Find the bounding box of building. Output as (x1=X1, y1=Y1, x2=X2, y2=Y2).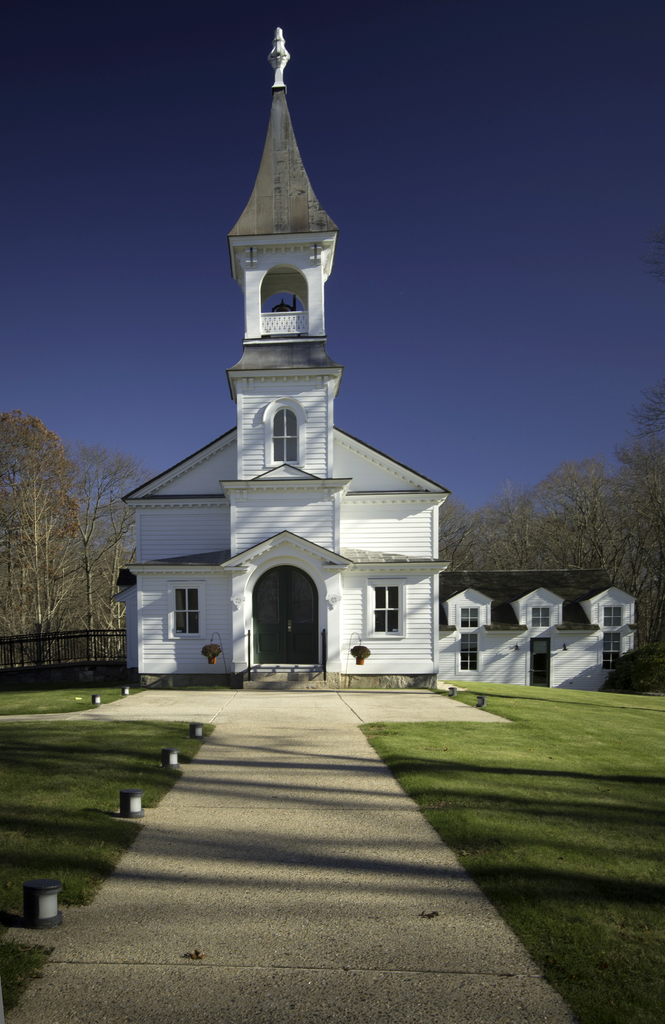
(x1=113, y1=22, x2=440, y2=692).
